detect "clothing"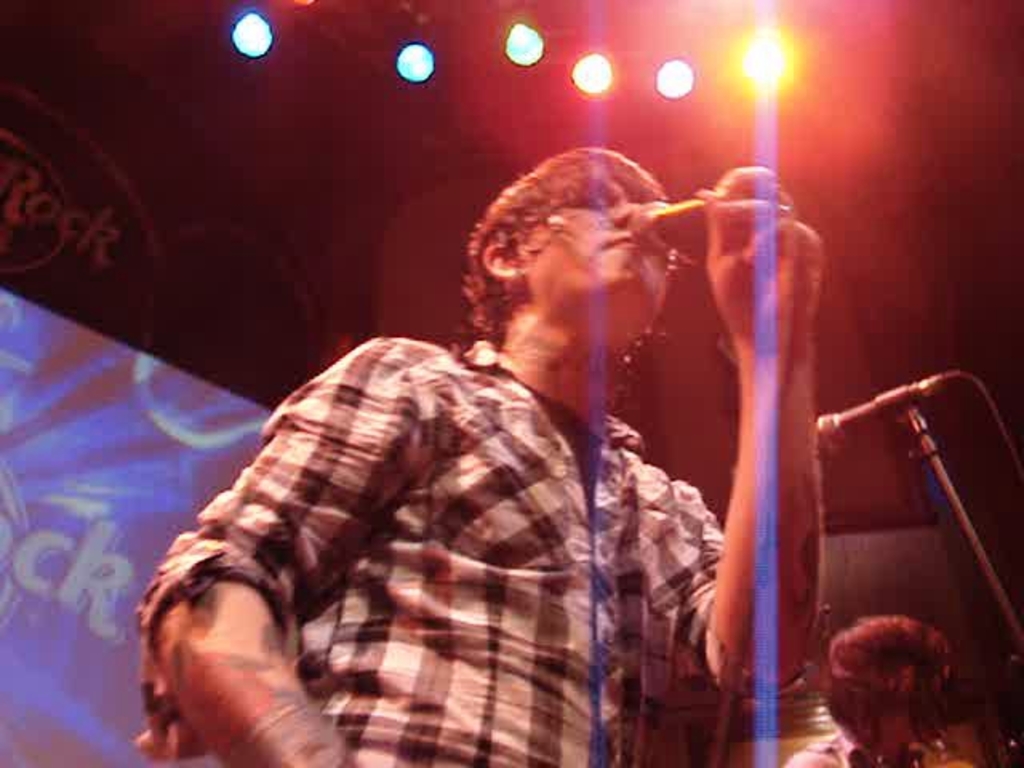
bbox=(787, 723, 942, 766)
